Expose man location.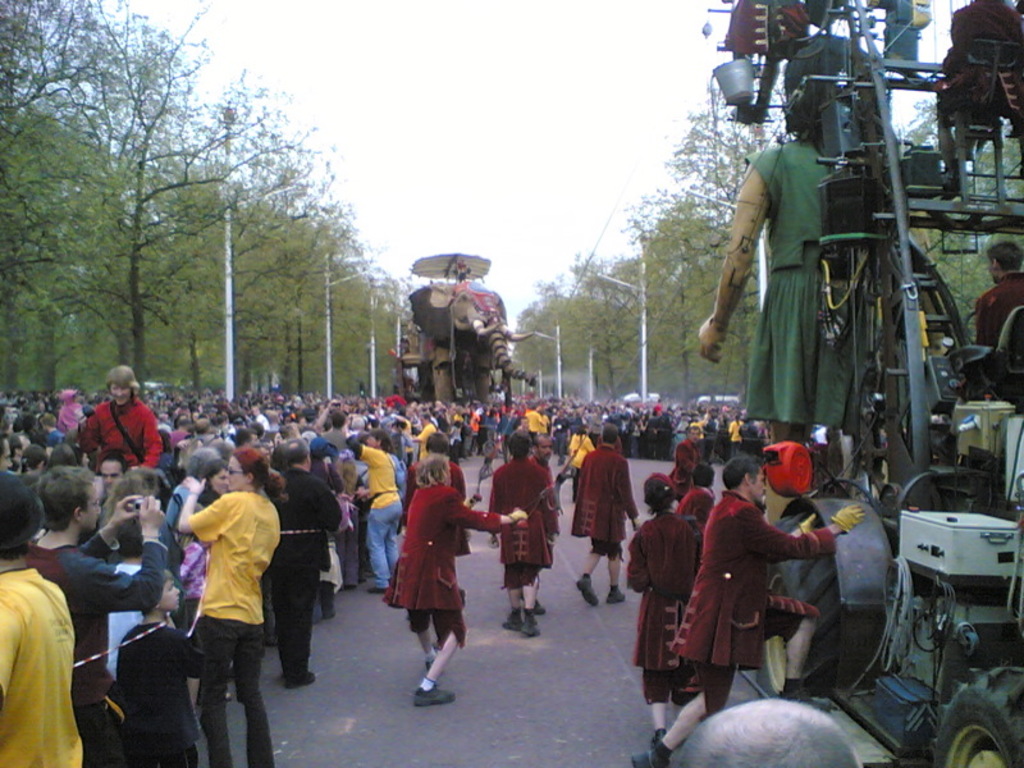
Exposed at pyautogui.locateOnScreen(567, 424, 646, 605).
